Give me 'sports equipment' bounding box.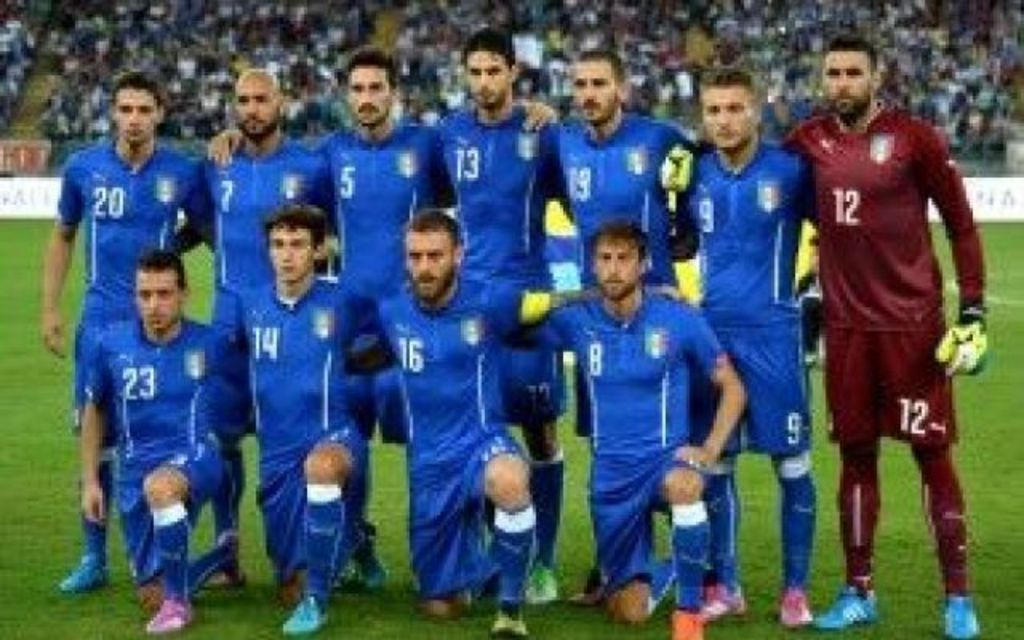
left=662, top=138, right=698, bottom=192.
